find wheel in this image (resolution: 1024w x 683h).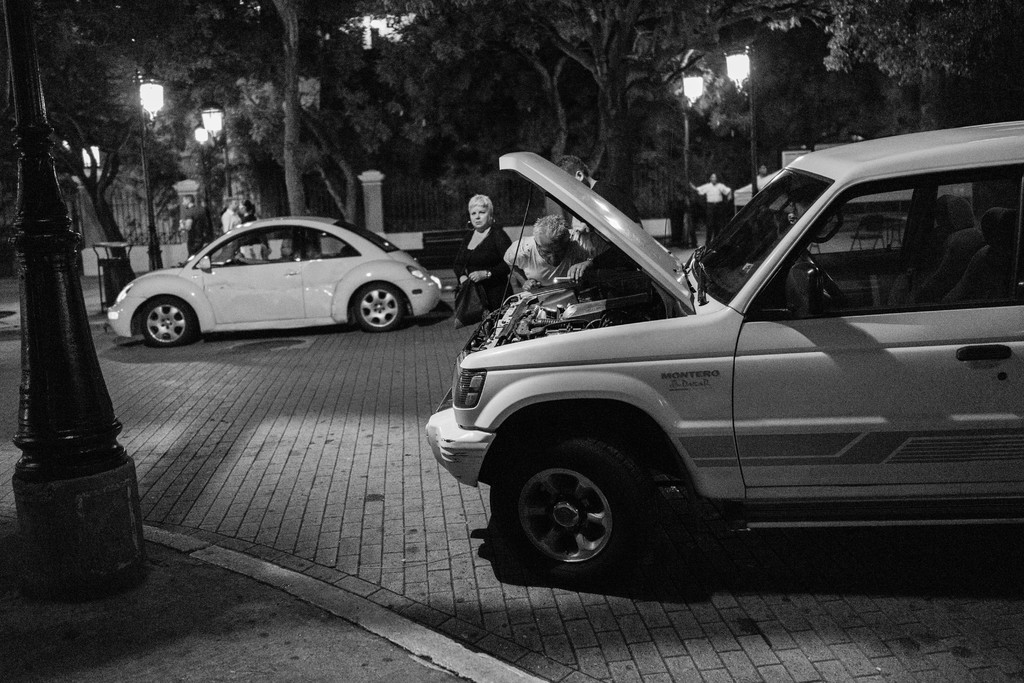
[140,293,198,348].
